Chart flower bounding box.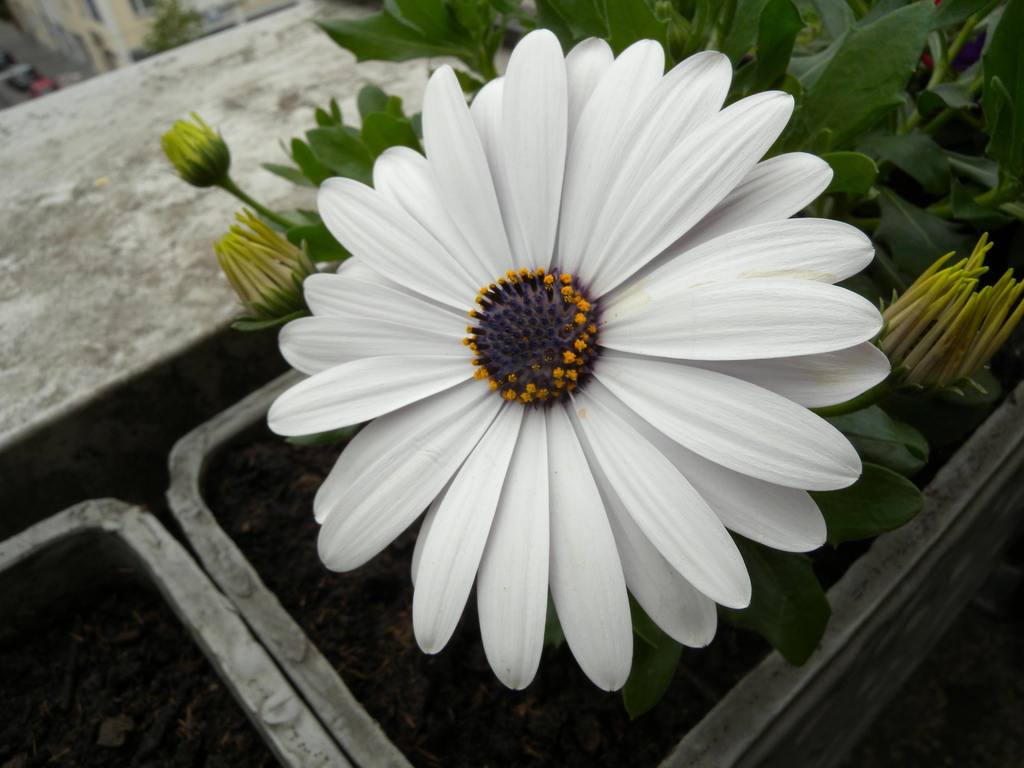
Charted: region(268, 29, 899, 696).
